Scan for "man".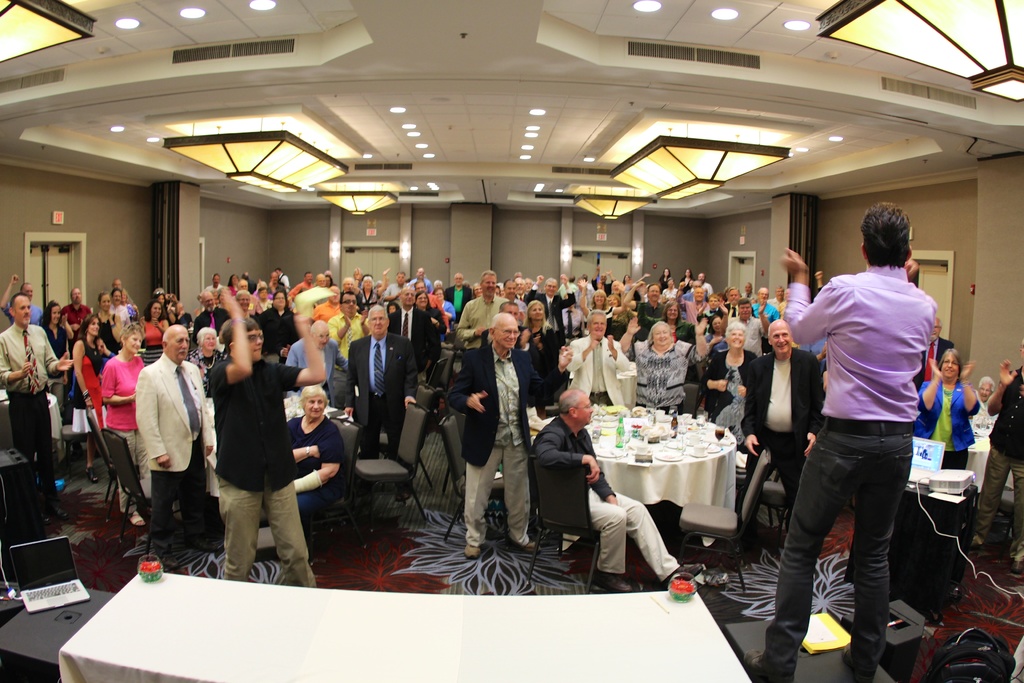
Scan result: bbox=[287, 270, 314, 299].
